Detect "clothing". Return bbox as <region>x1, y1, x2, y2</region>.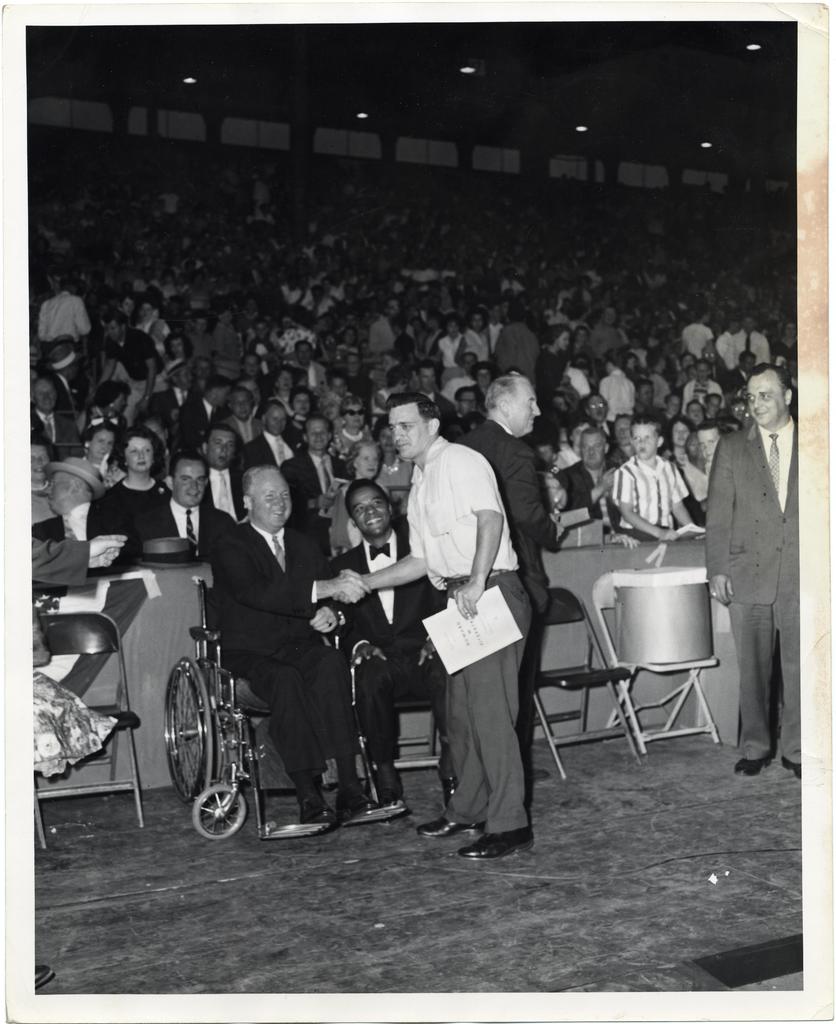
<region>559, 467, 615, 517</region>.
